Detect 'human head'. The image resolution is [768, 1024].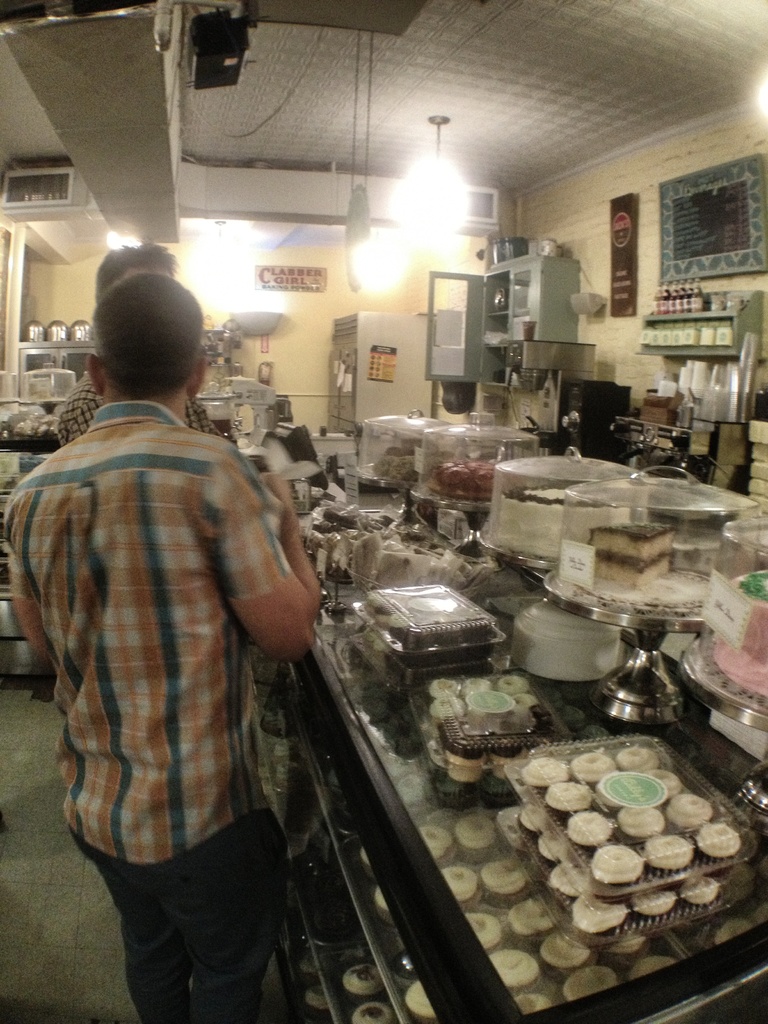
bbox=(77, 253, 208, 412).
